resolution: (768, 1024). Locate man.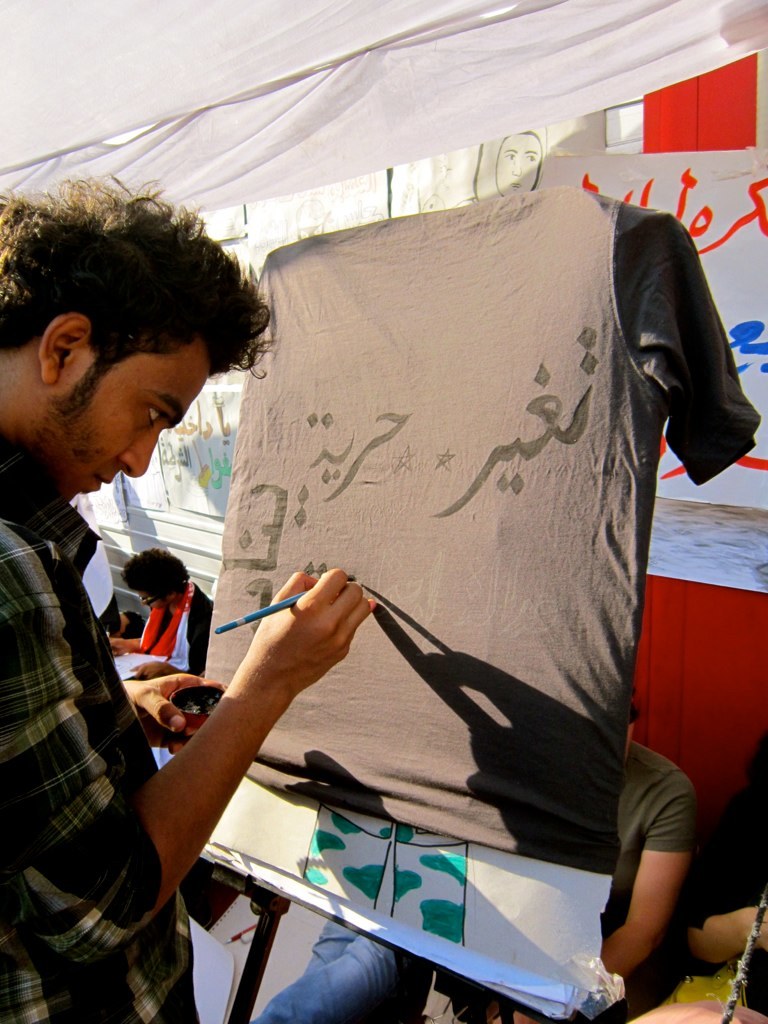
[426,721,703,1023].
